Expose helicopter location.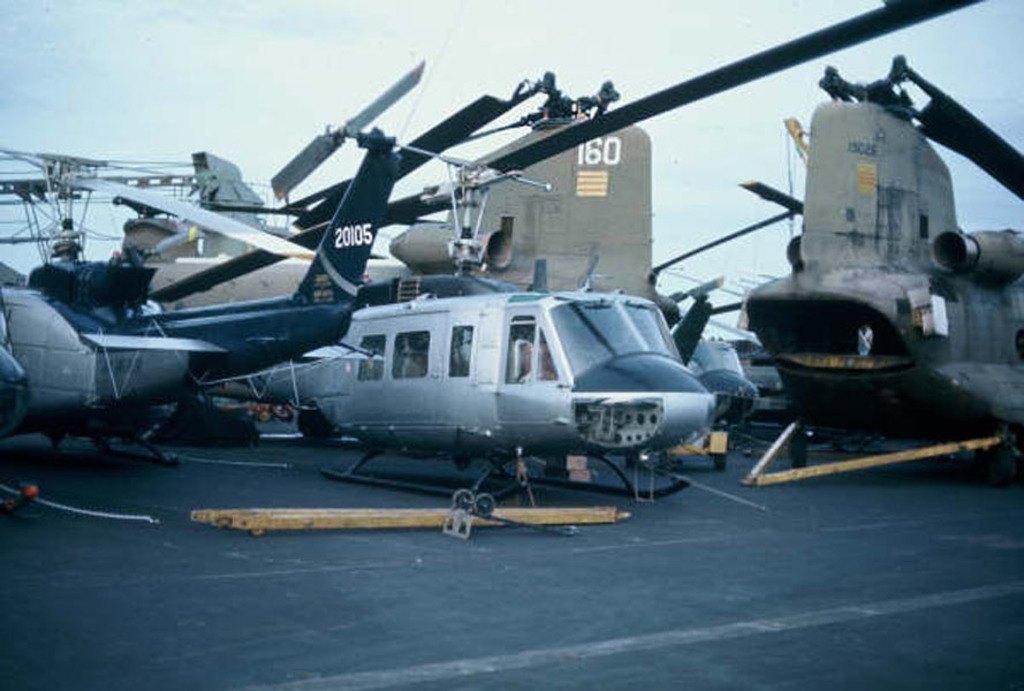
Exposed at 689,47,1023,441.
